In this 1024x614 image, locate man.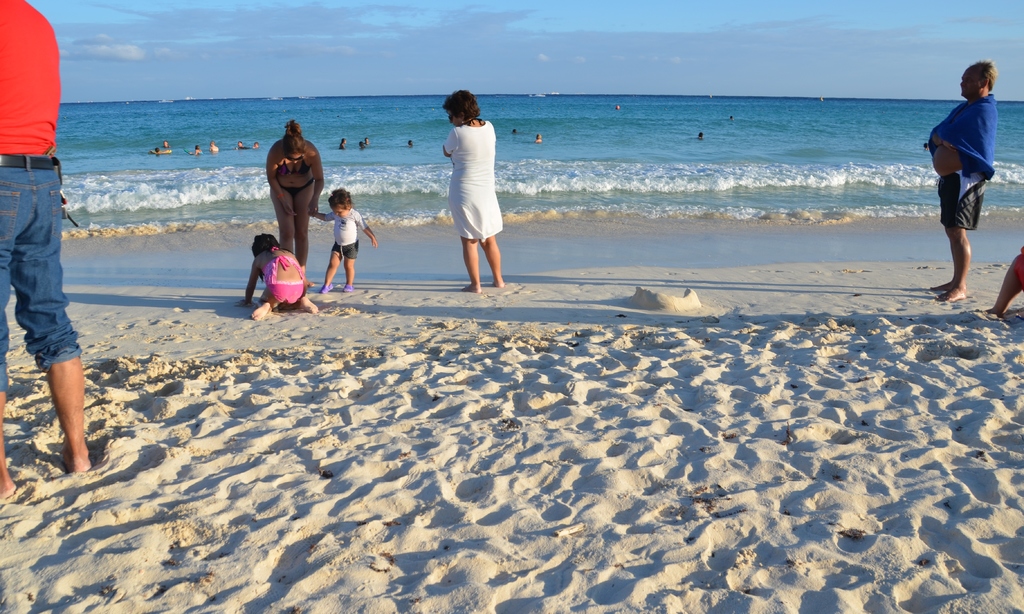
Bounding box: [x1=927, y1=66, x2=999, y2=304].
